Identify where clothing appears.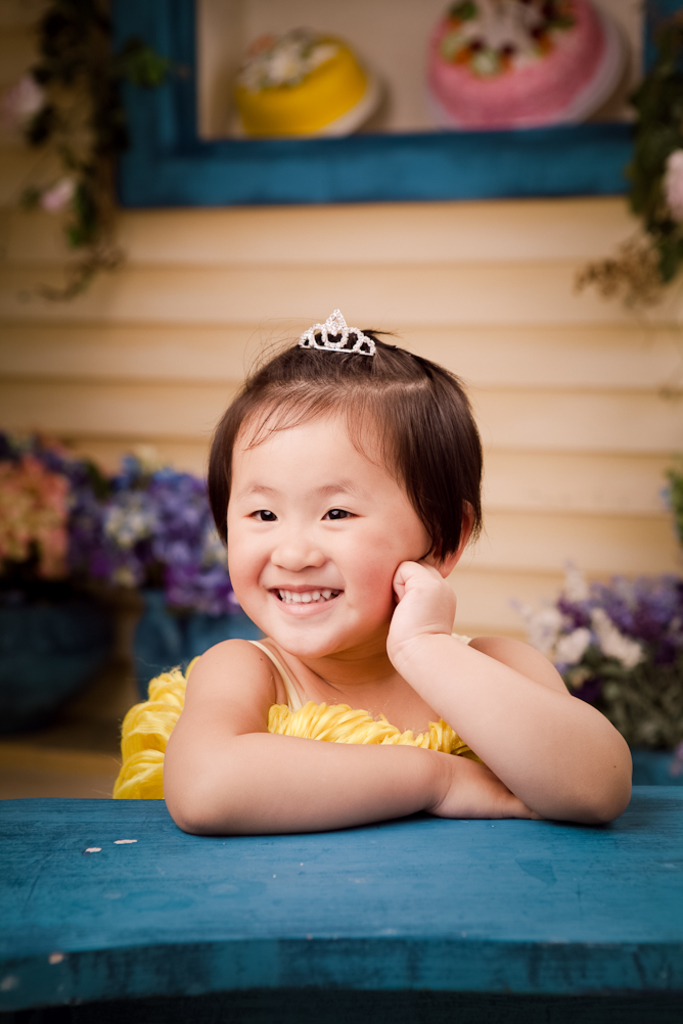
Appears at (117, 632, 468, 798).
